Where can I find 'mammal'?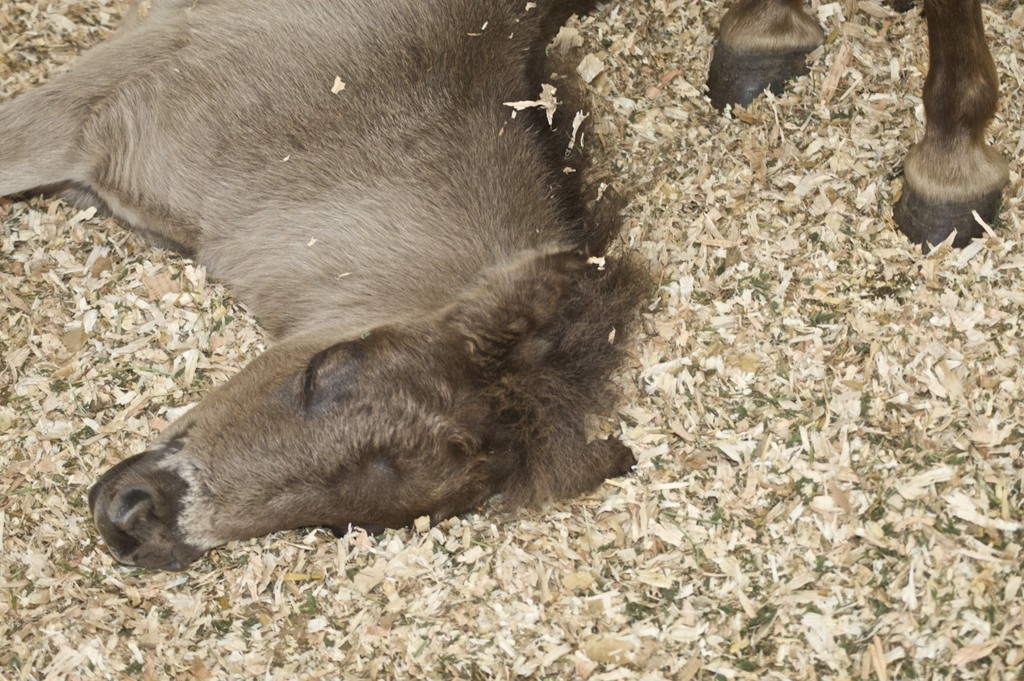
You can find it at l=707, t=0, r=1009, b=247.
